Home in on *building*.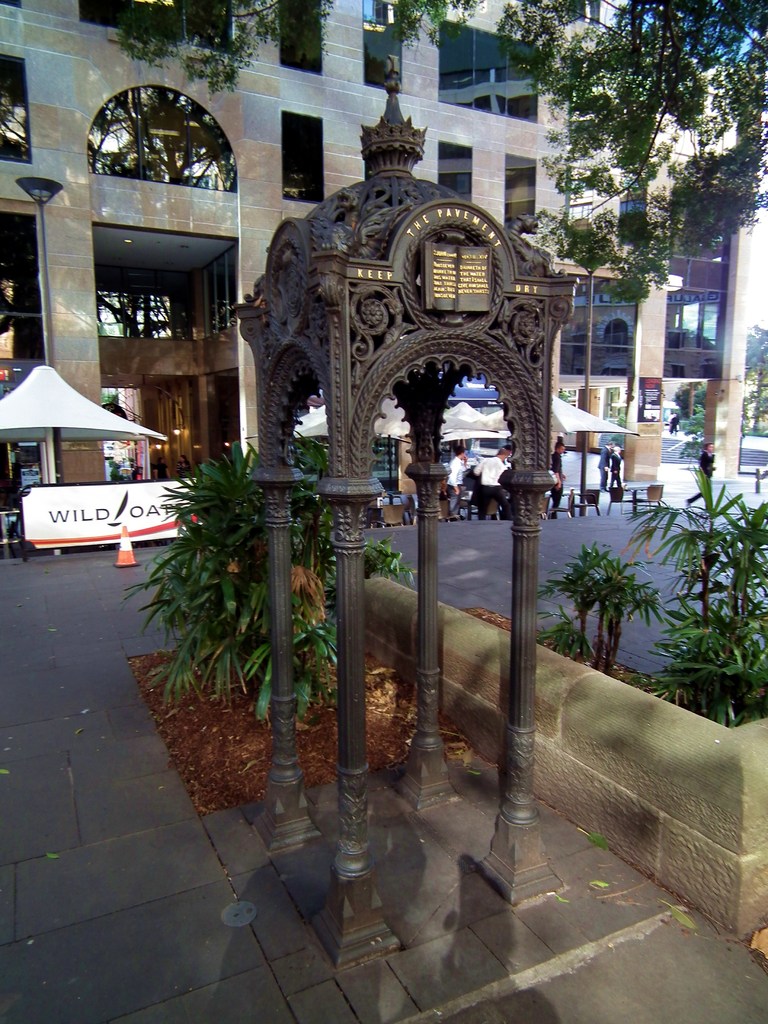
Homed in at [left=0, top=0, right=767, bottom=557].
